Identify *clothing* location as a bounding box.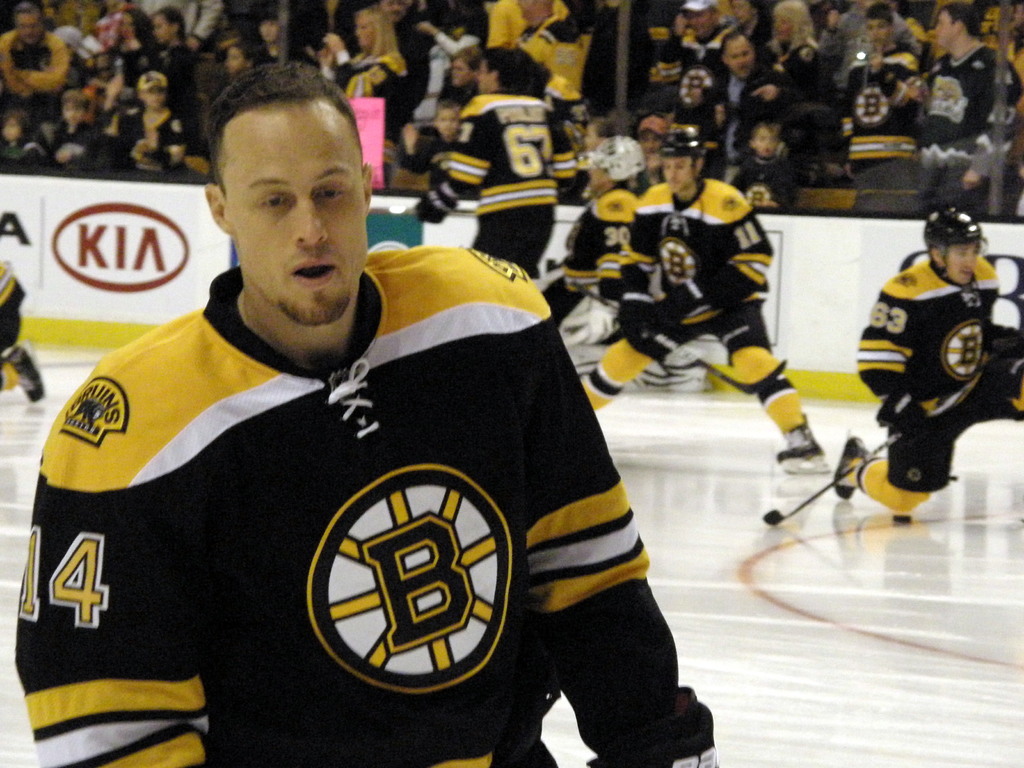
[839, 34, 942, 194].
